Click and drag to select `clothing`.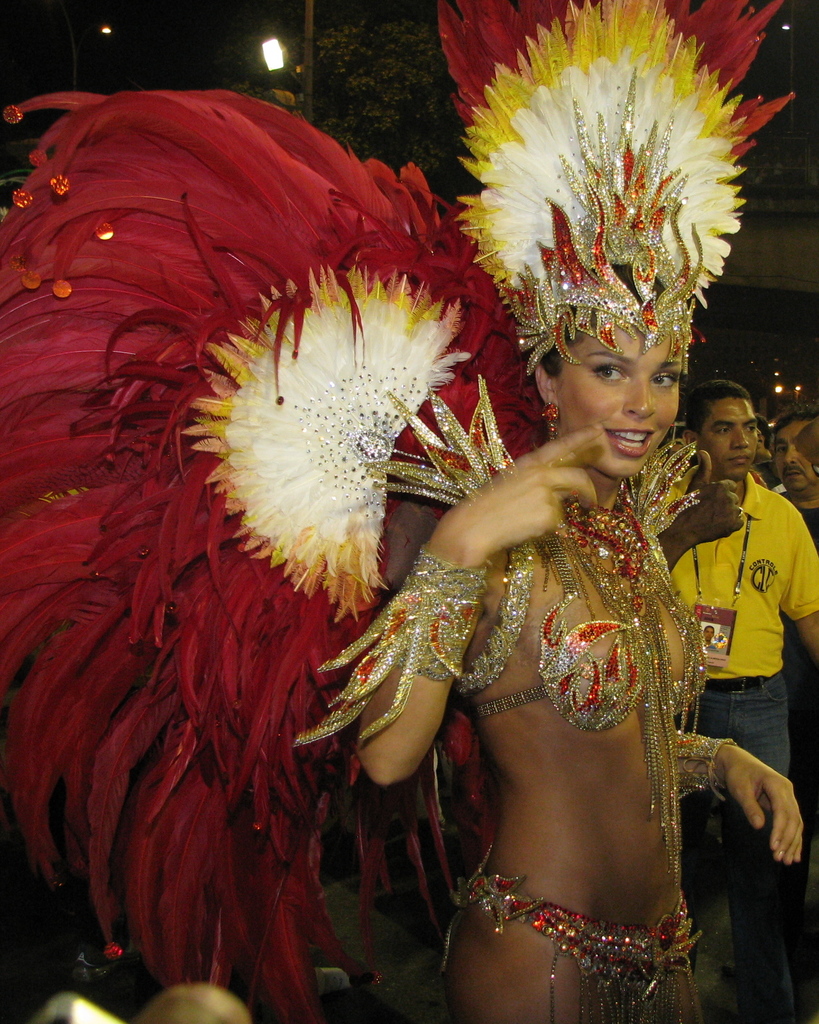
Selection: BBox(376, 497, 706, 895).
